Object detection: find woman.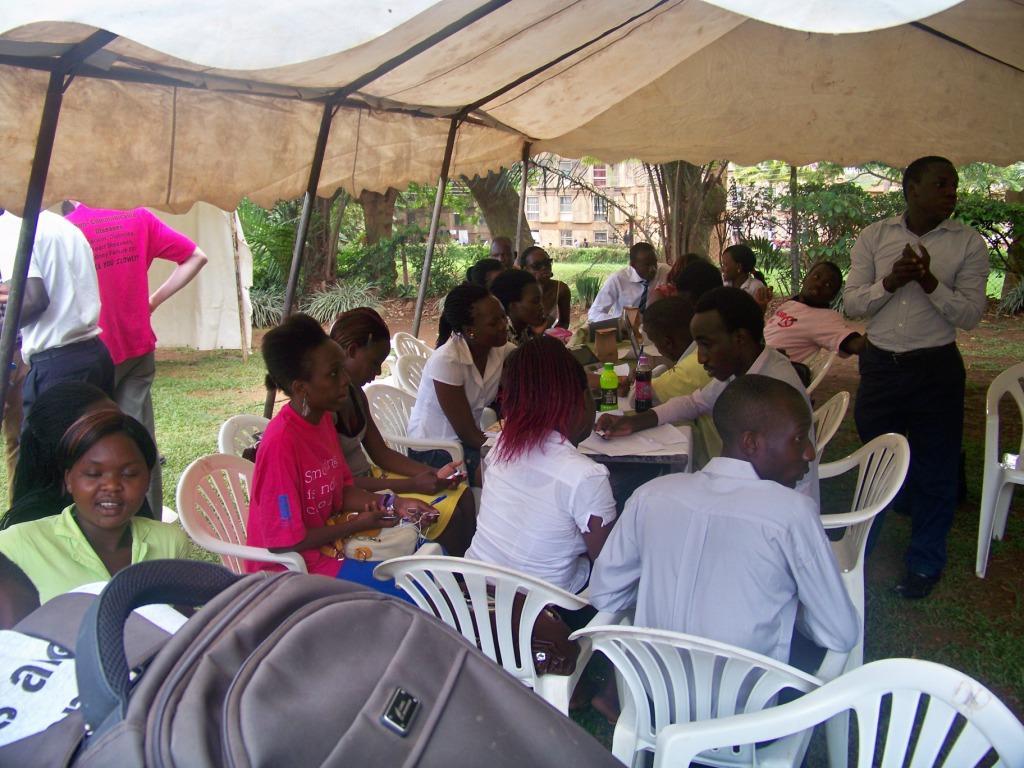
[left=242, top=316, right=443, bottom=599].
